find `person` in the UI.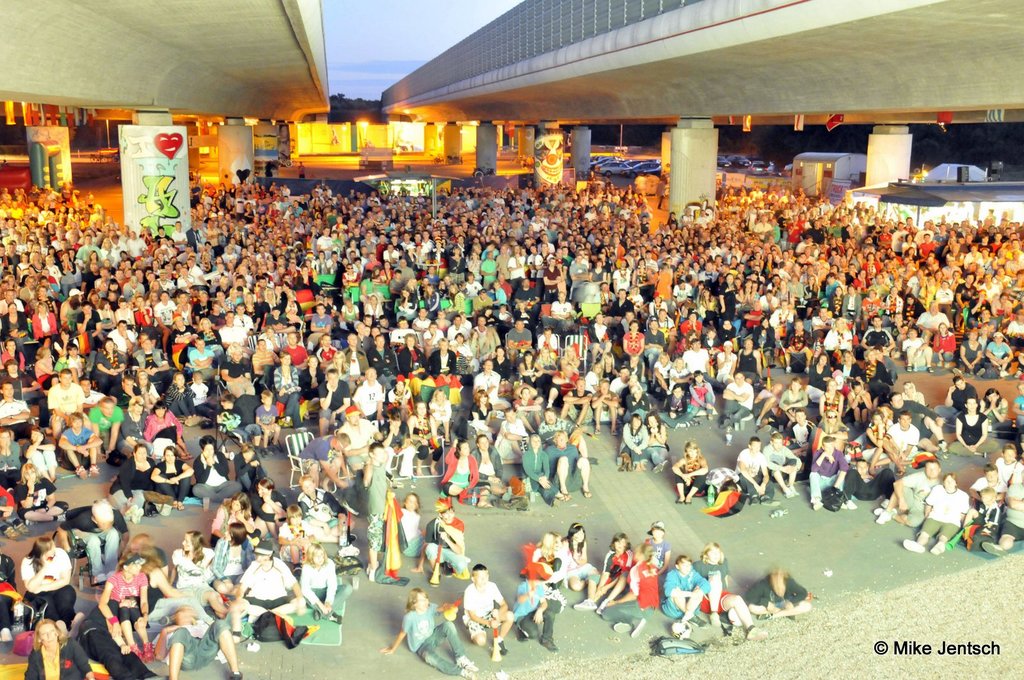
UI element at box(737, 336, 761, 377).
